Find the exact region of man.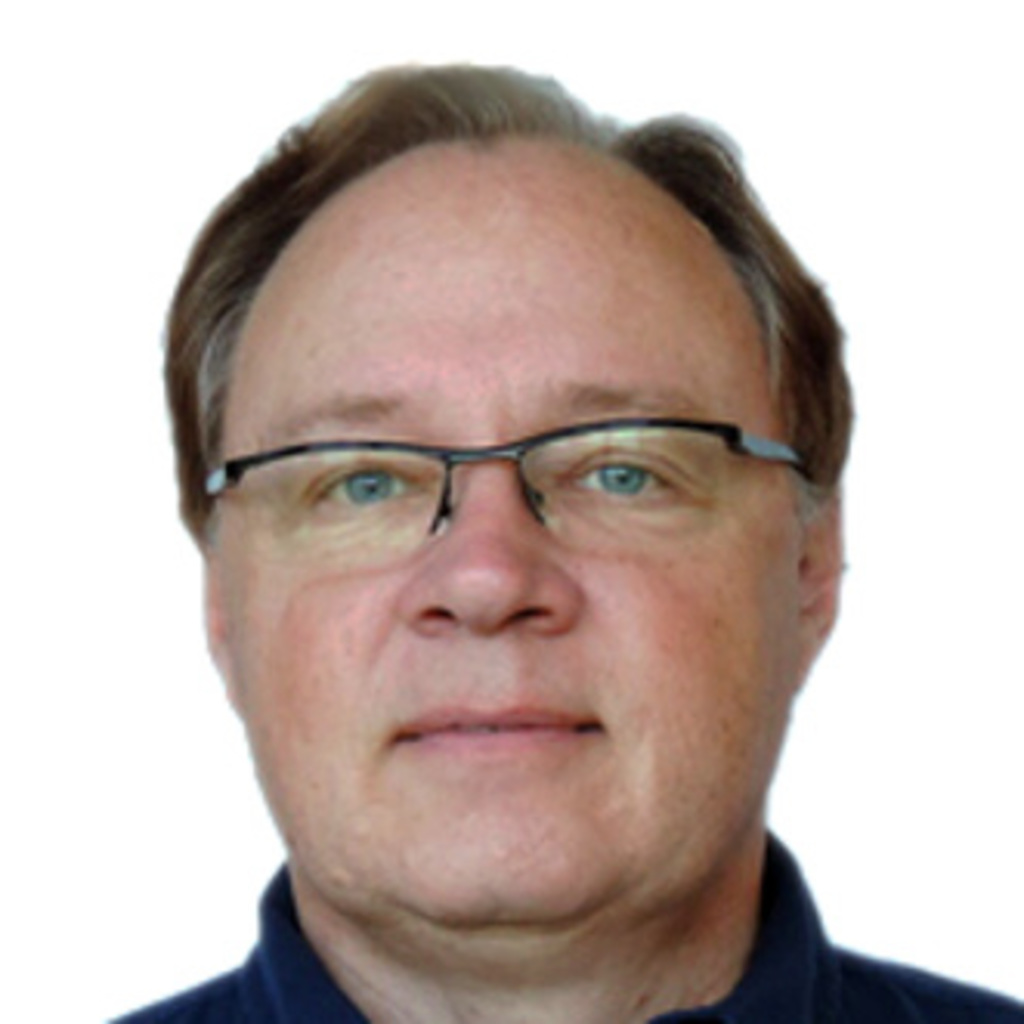
Exact region: detection(22, 59, 990, 1023).
